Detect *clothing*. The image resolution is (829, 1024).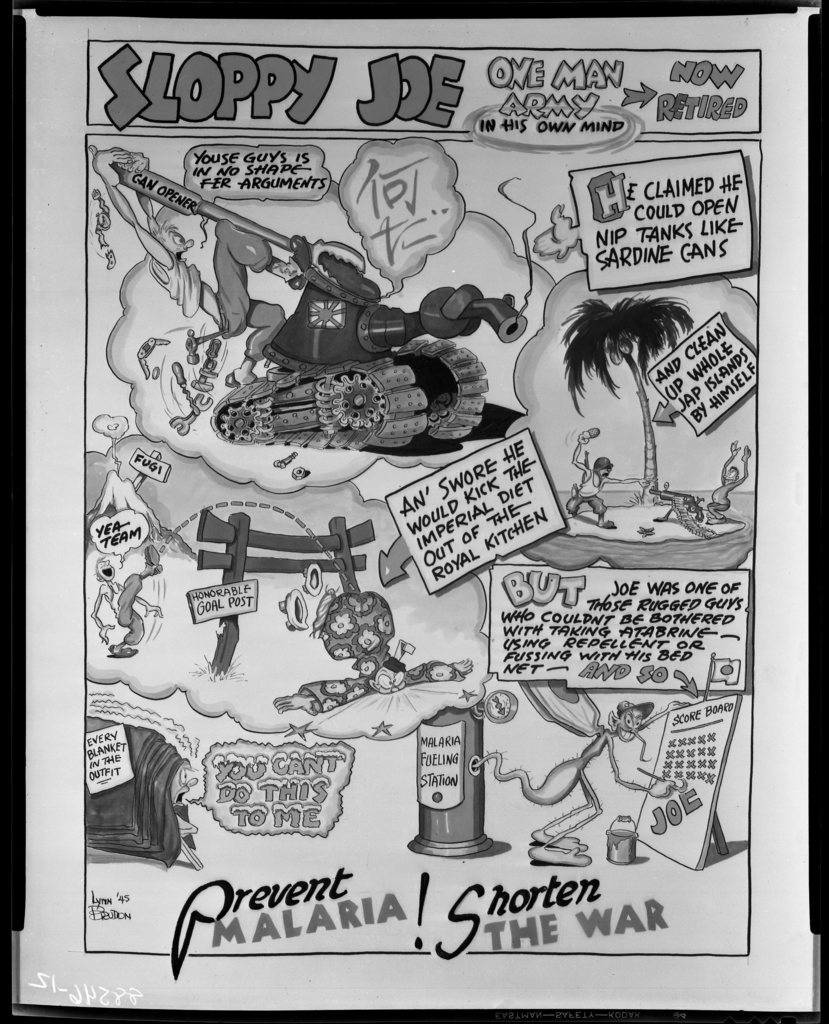
left=509, top=694, right=652, bottom=858.
